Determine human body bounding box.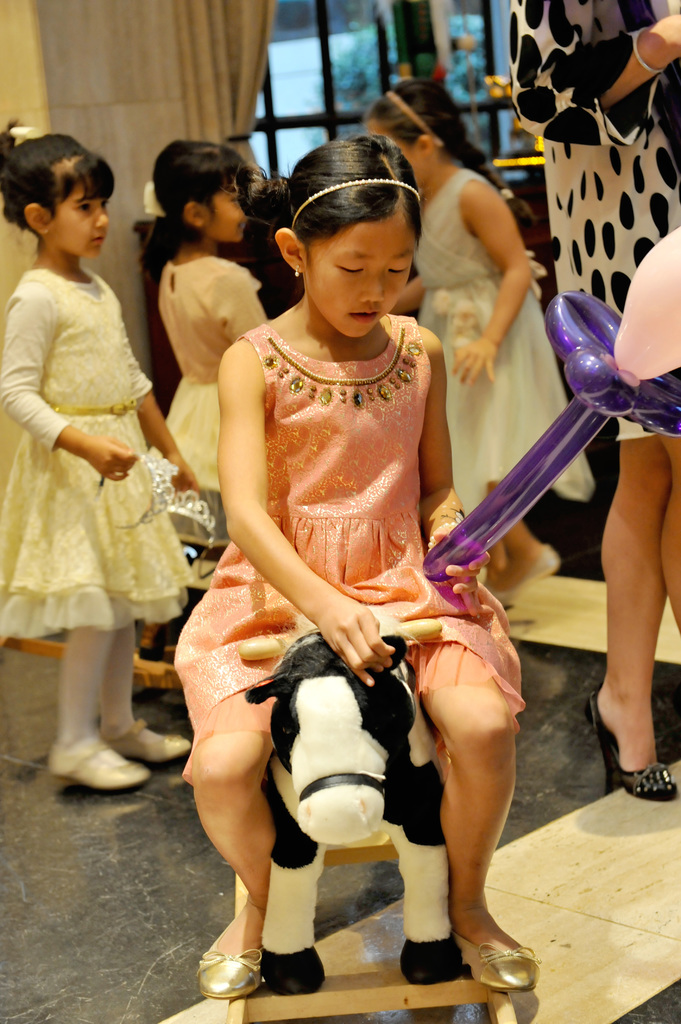
Determined: (0, 253, 200, 798).
